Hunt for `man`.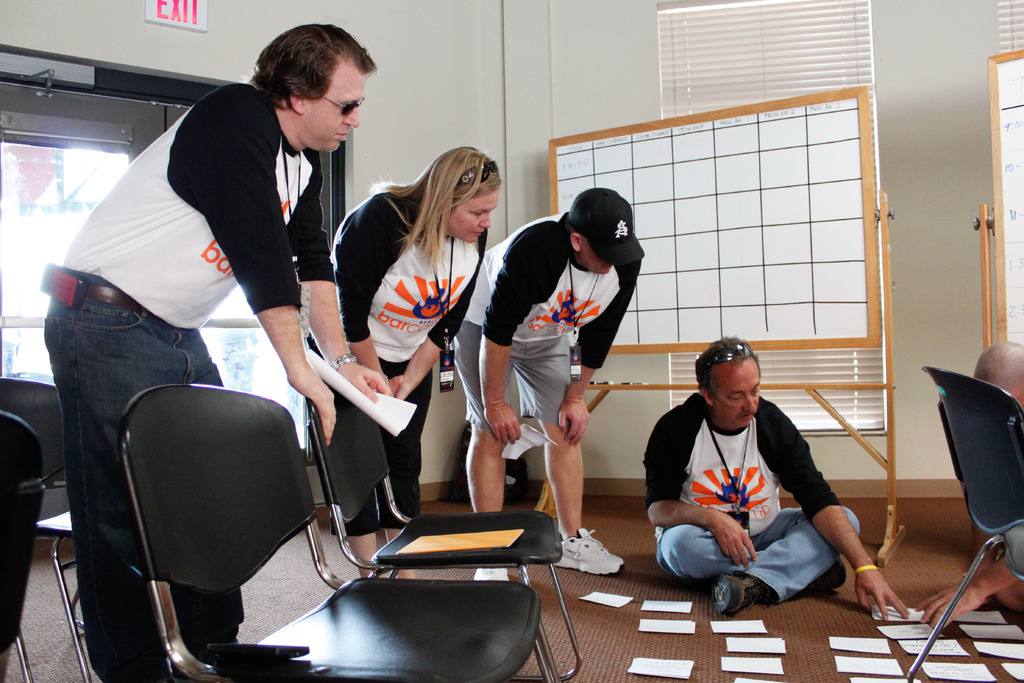
Hunted down at 647,325,854,607.
